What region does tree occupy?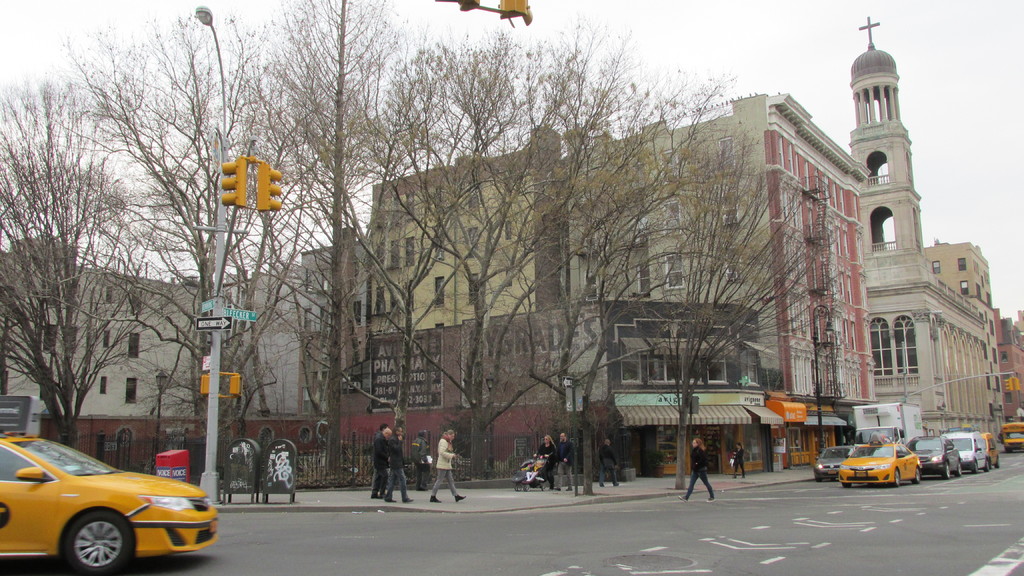
x1=57, y1=12, x2=316, y2=504.
